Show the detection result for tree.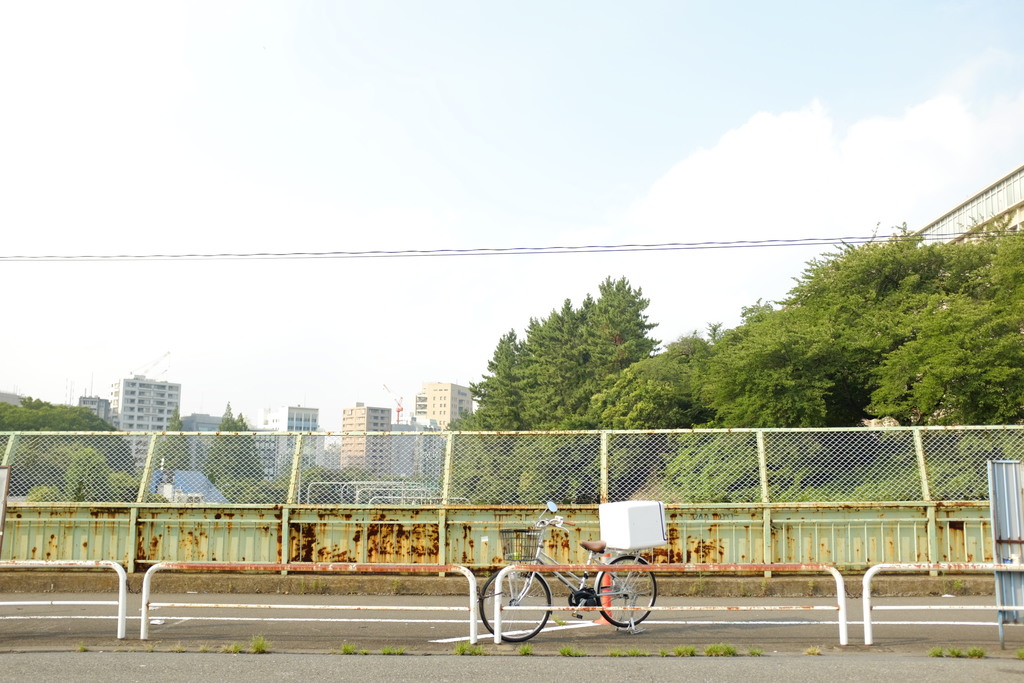
Rect(160, 412, 190, 477).
